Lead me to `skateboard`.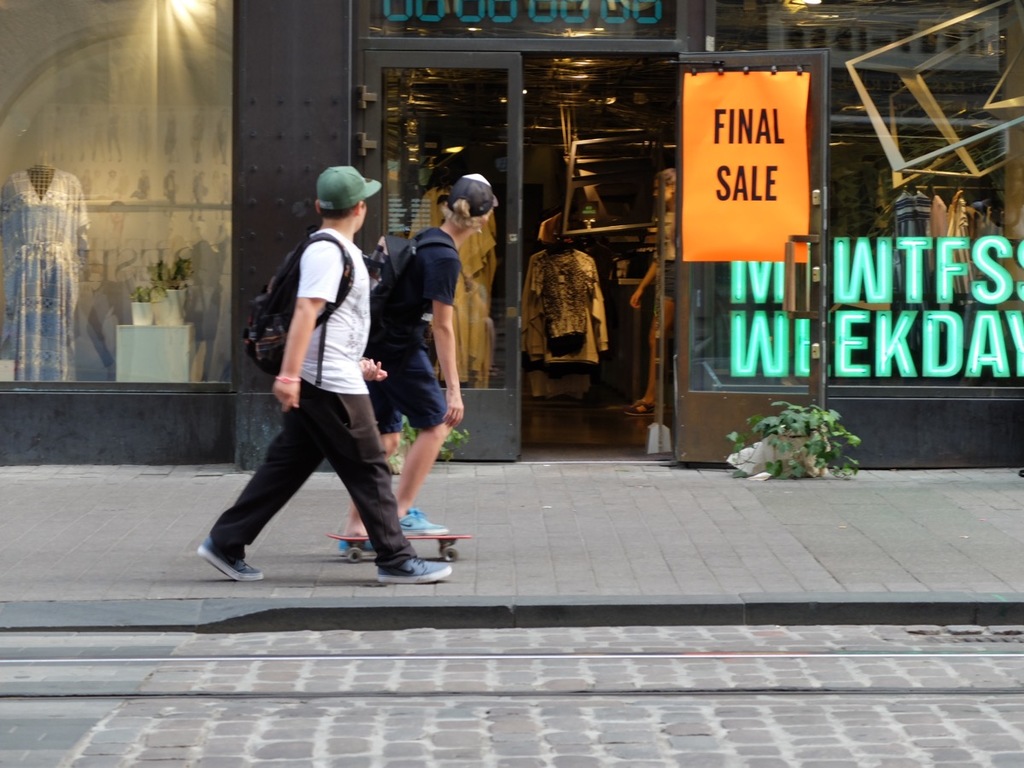
Lead to [324, 527, 475, 561].
